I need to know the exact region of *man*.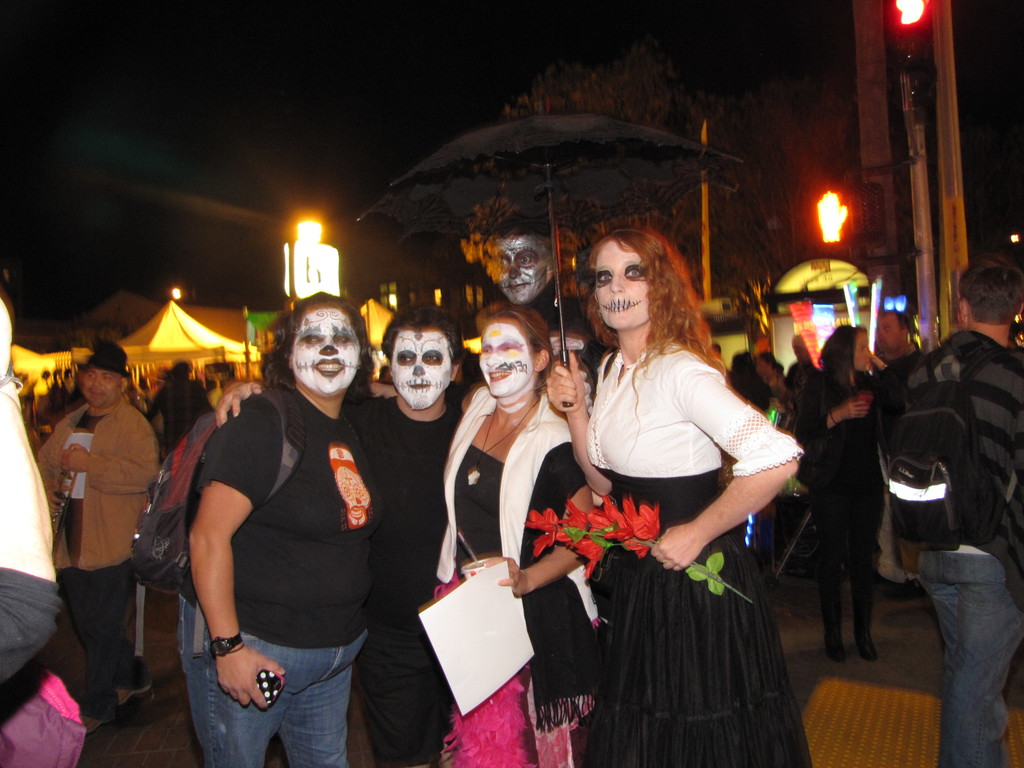
Region: bbox=(211, 305, 464, 765).
